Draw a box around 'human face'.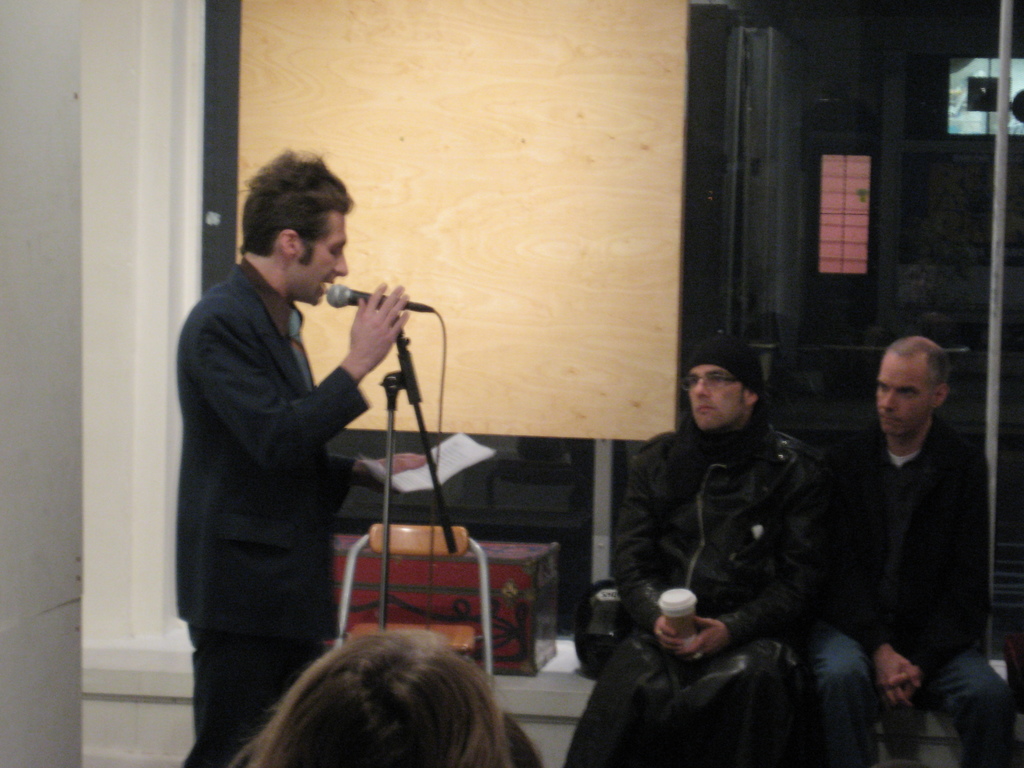
(297,214,351,308).
